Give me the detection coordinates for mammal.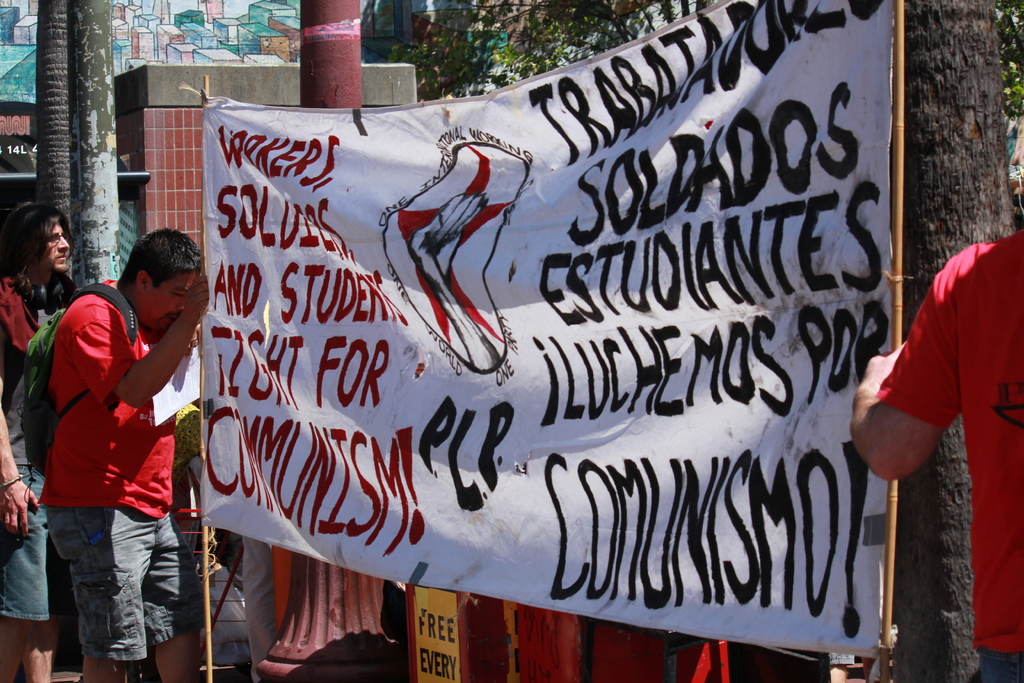
detection(850, 111, 1023, 682).
